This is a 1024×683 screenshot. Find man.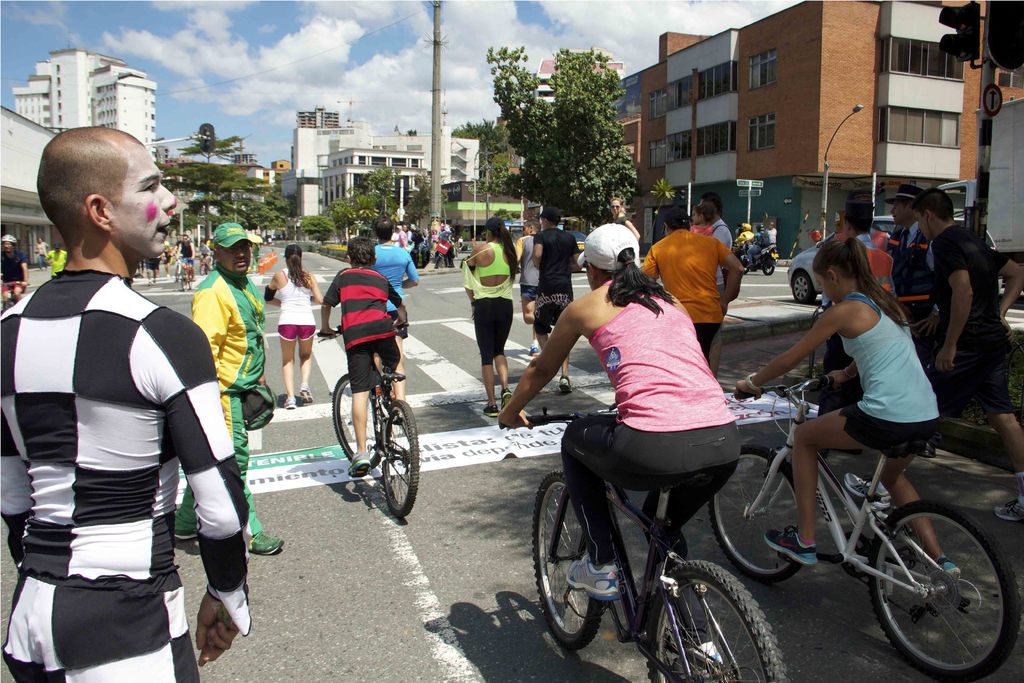
Bounding box: rect(879, 184, 940, 460).
